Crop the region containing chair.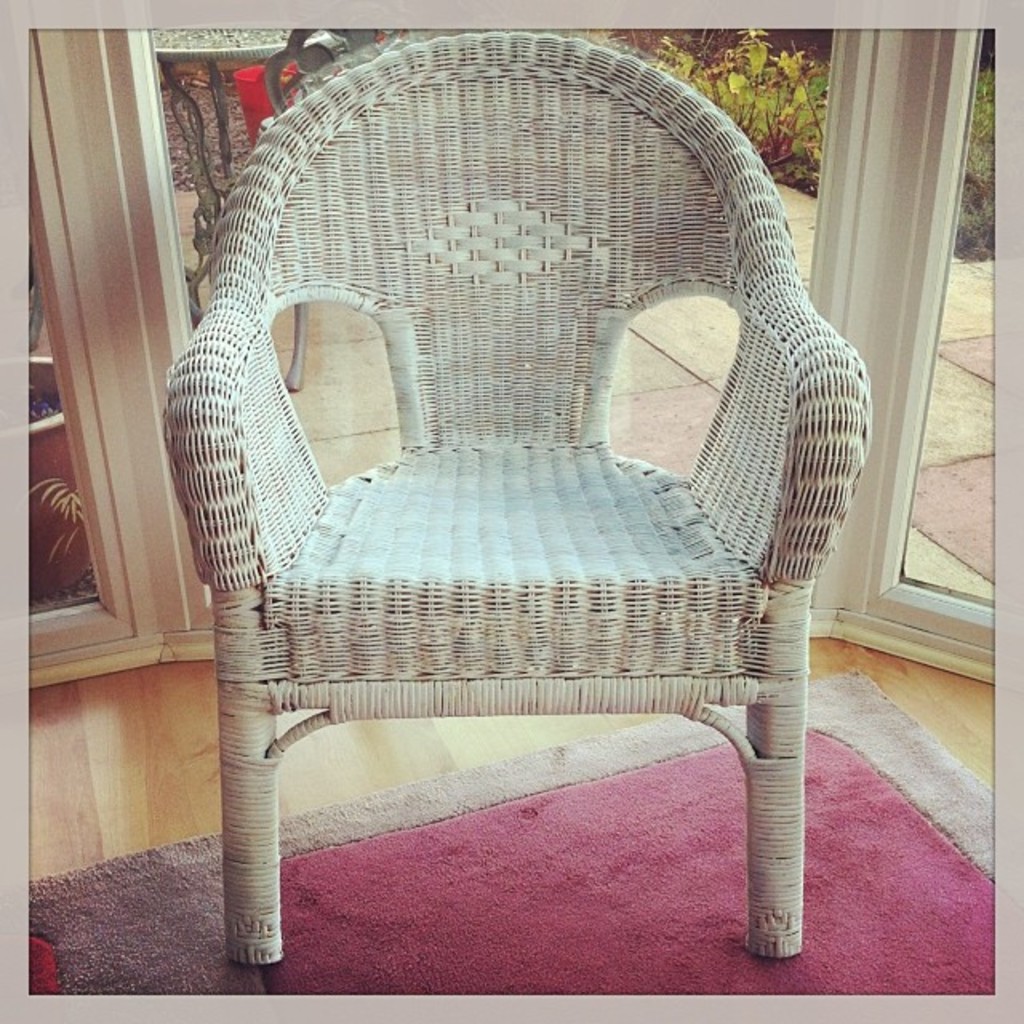
Crop region: region(158, 26, 875, 970).
